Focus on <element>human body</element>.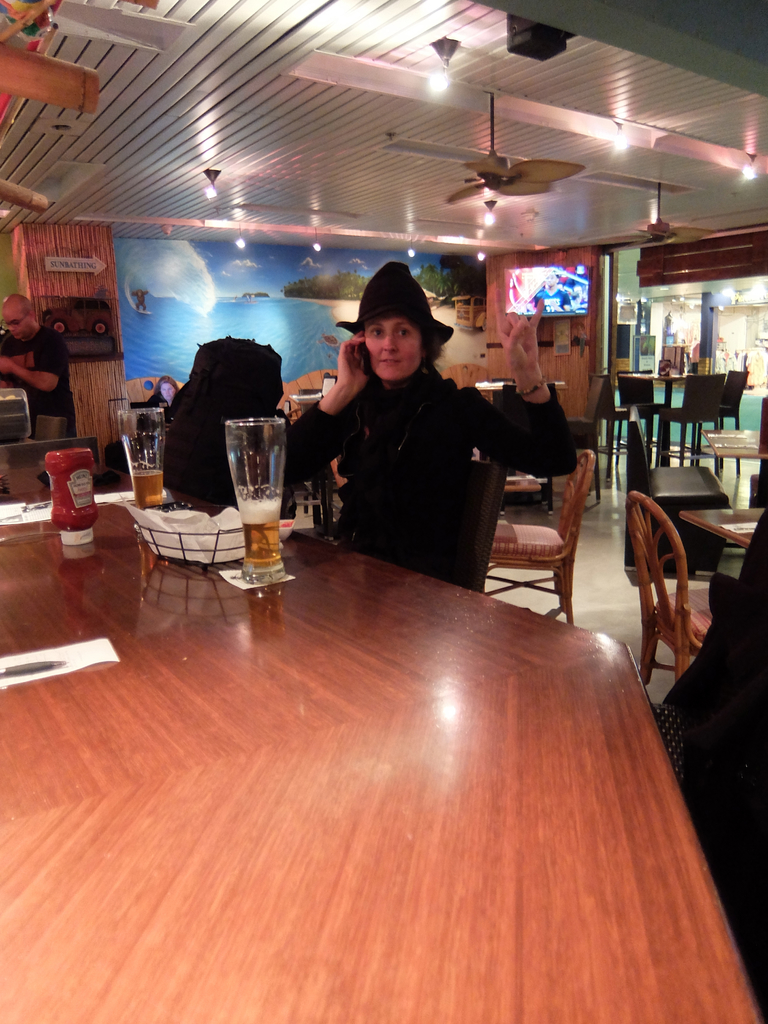
Focused at crop(0, 326, 74, 435).
